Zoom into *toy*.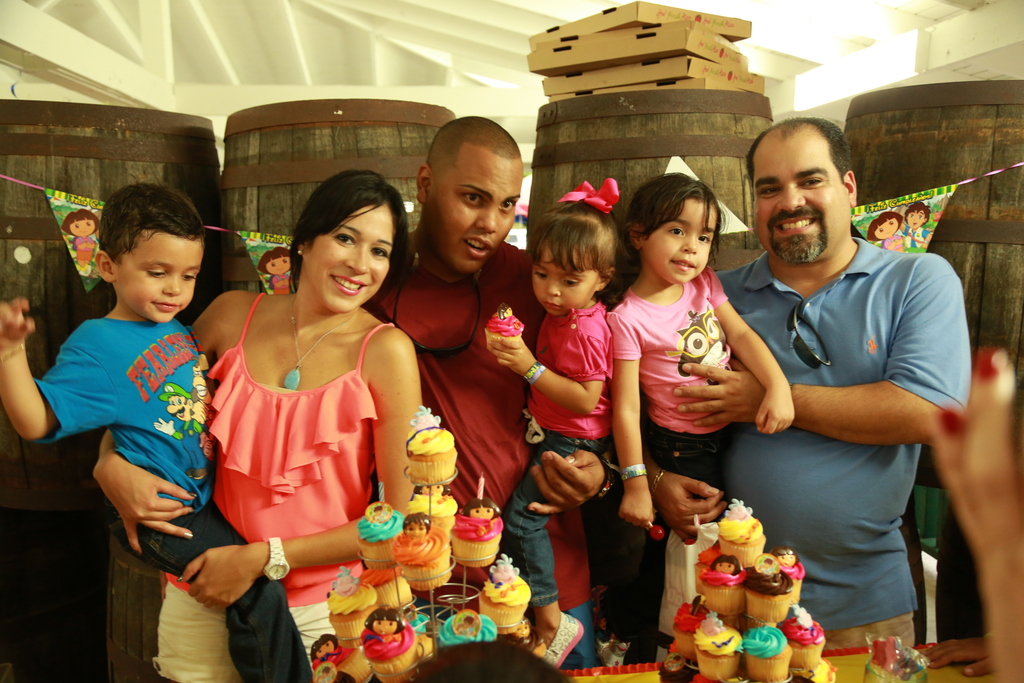
Zoom target: Rect(460, 498, 501, 525).
